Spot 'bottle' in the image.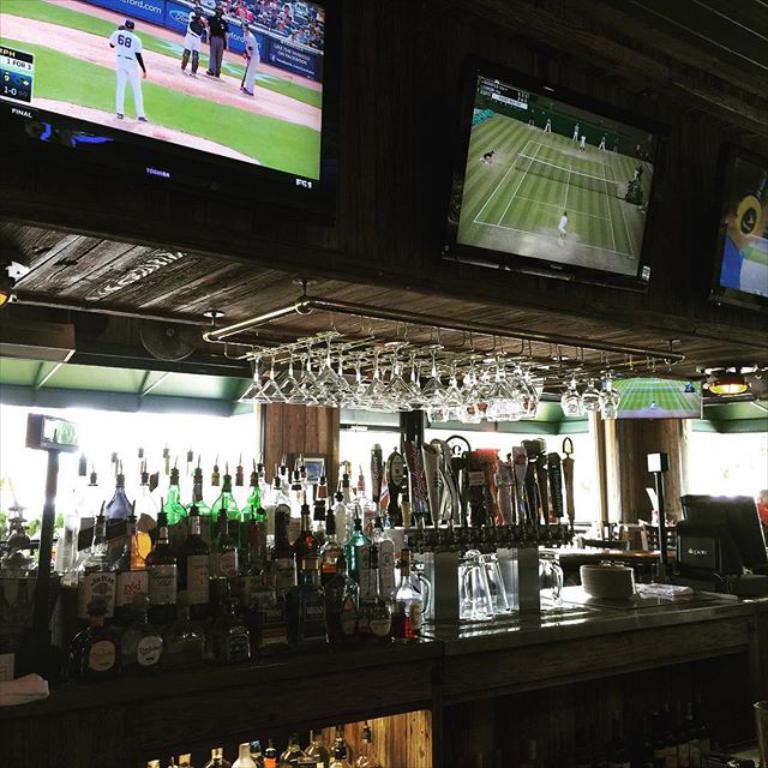
'bottle' found at 330, 486, 350, 554.
